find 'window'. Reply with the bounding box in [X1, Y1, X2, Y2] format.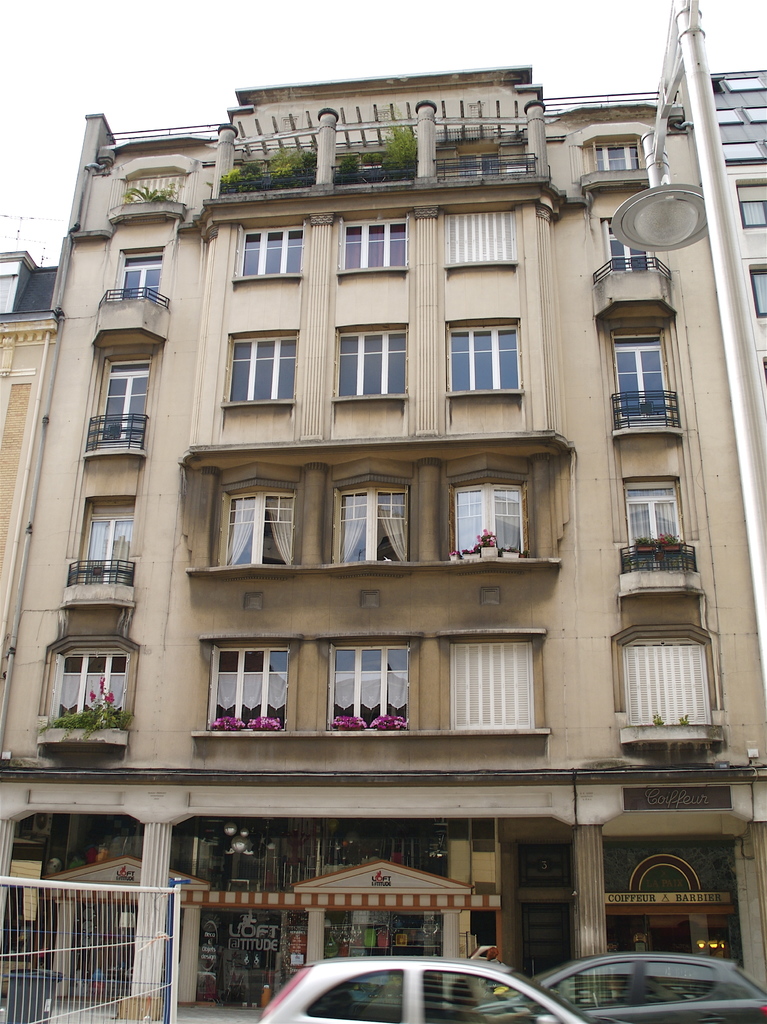
[215, 485, 296, 562].
